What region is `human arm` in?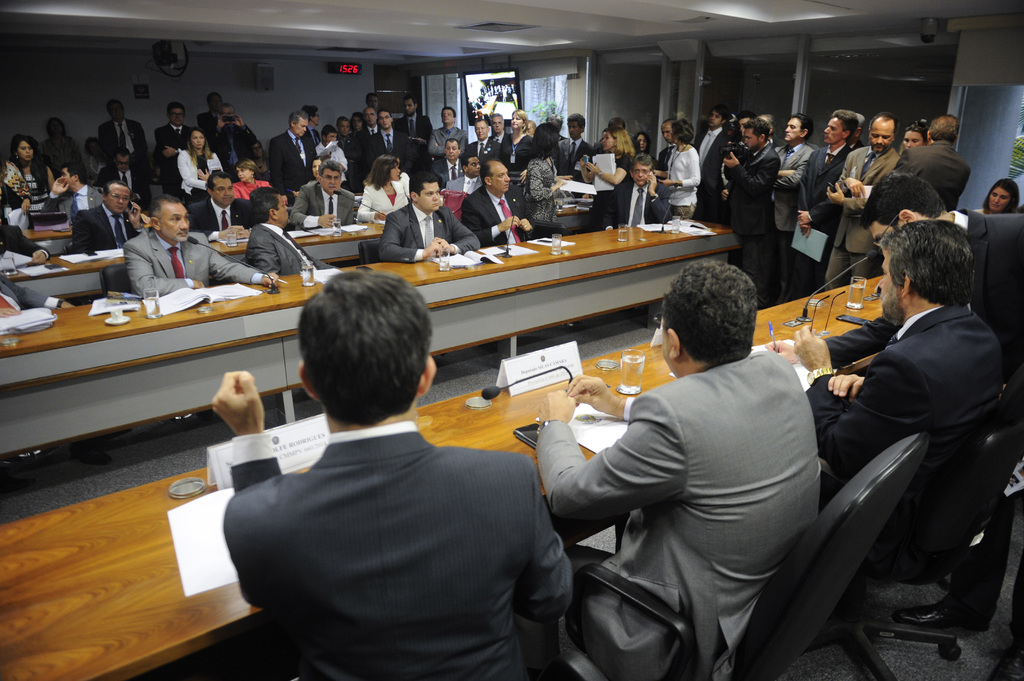
209, 246, 279, 292.
